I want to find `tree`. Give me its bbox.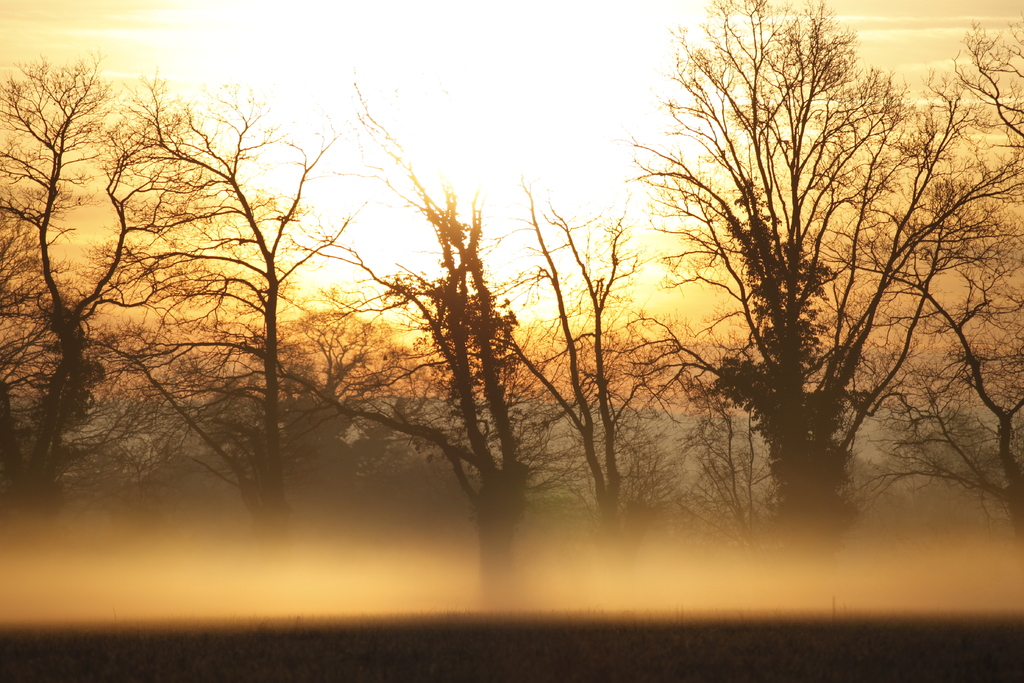
(left=639, top=0, right=956, bottom=557).
